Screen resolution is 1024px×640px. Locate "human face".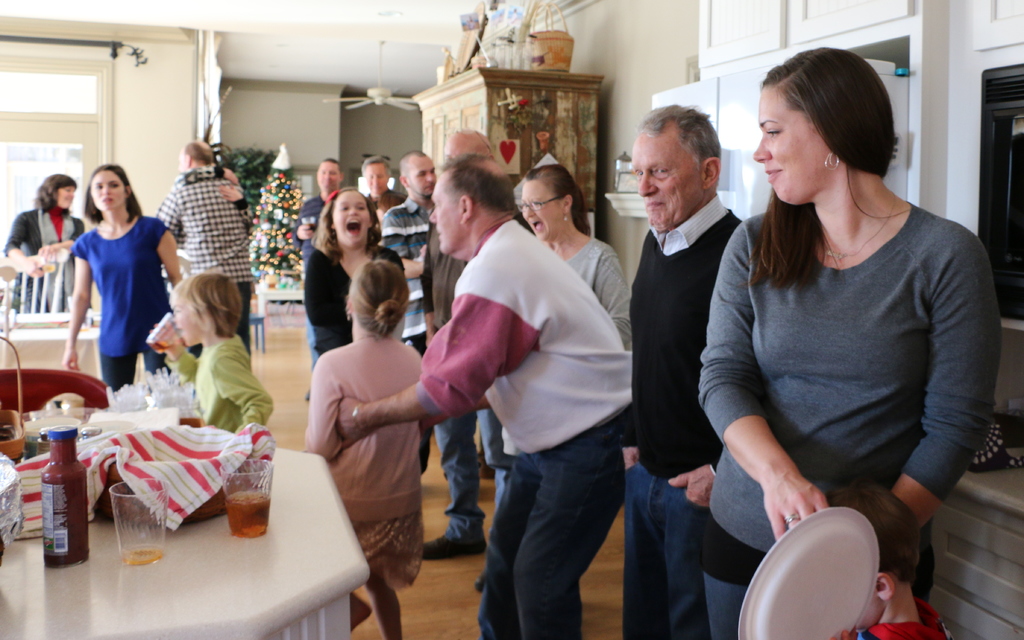
locate(521, 182, 563, 242).
